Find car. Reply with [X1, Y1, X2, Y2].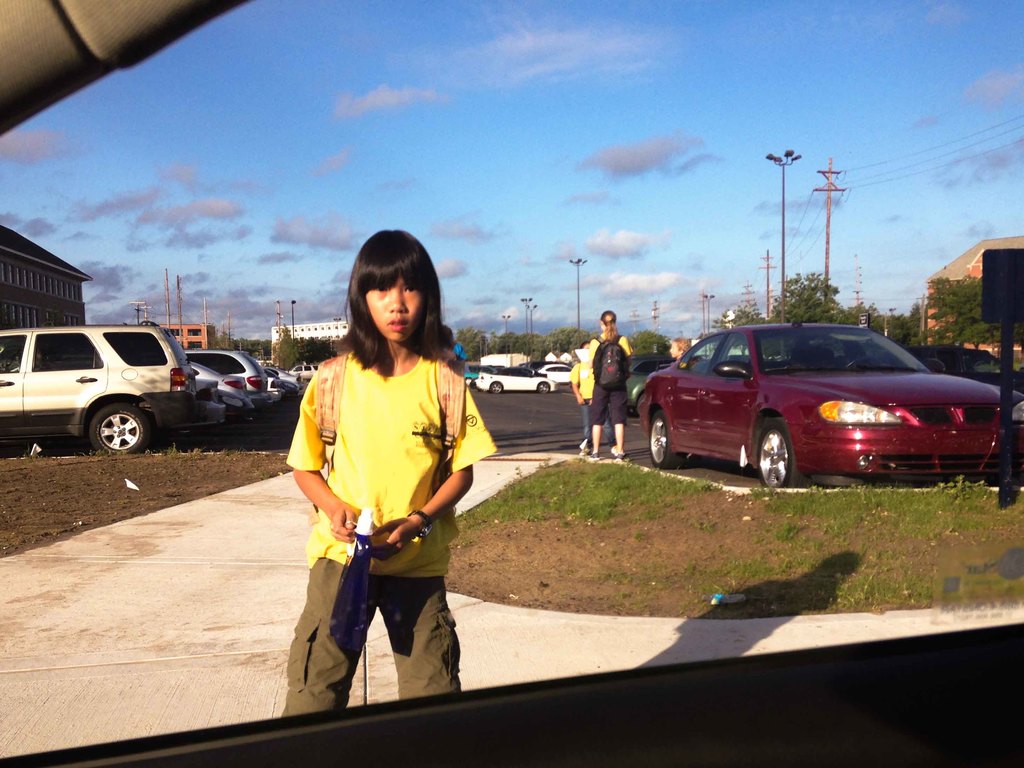
[636, 320, 1023, 491].
